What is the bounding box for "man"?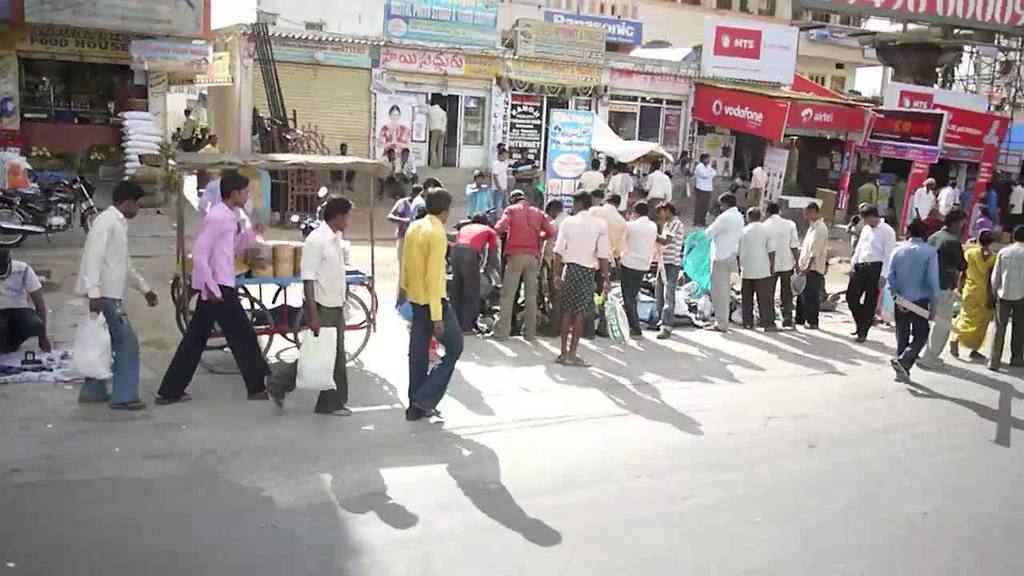
{"left": 377, "top": 146, "right": 393, "bottom": 200}.
